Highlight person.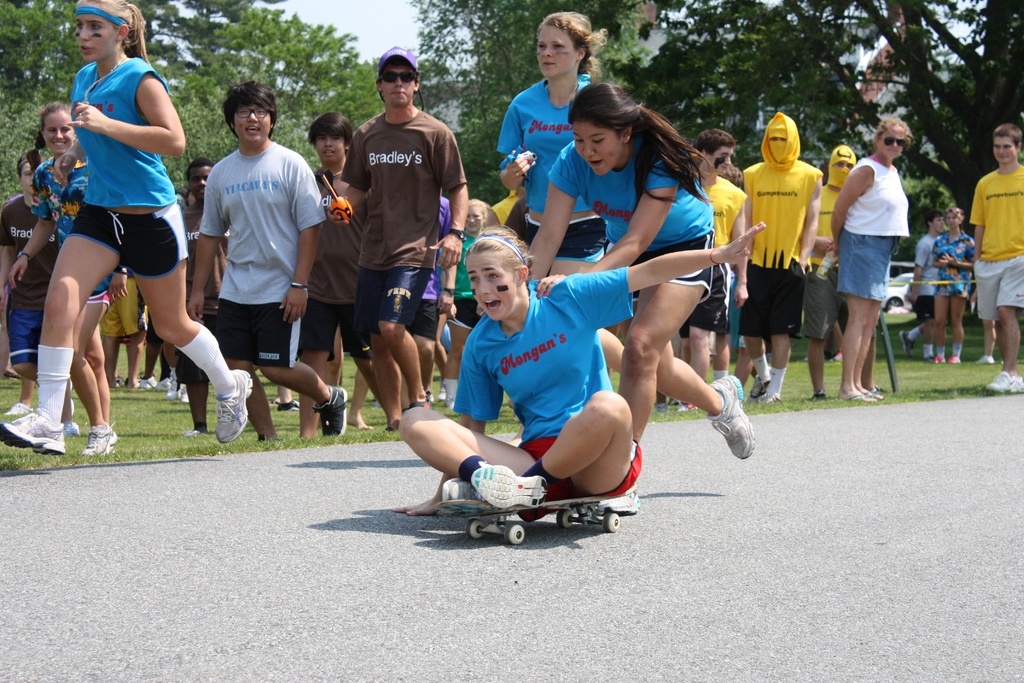
Highlighted region: <region>328, 47, 470, 440</region>.
